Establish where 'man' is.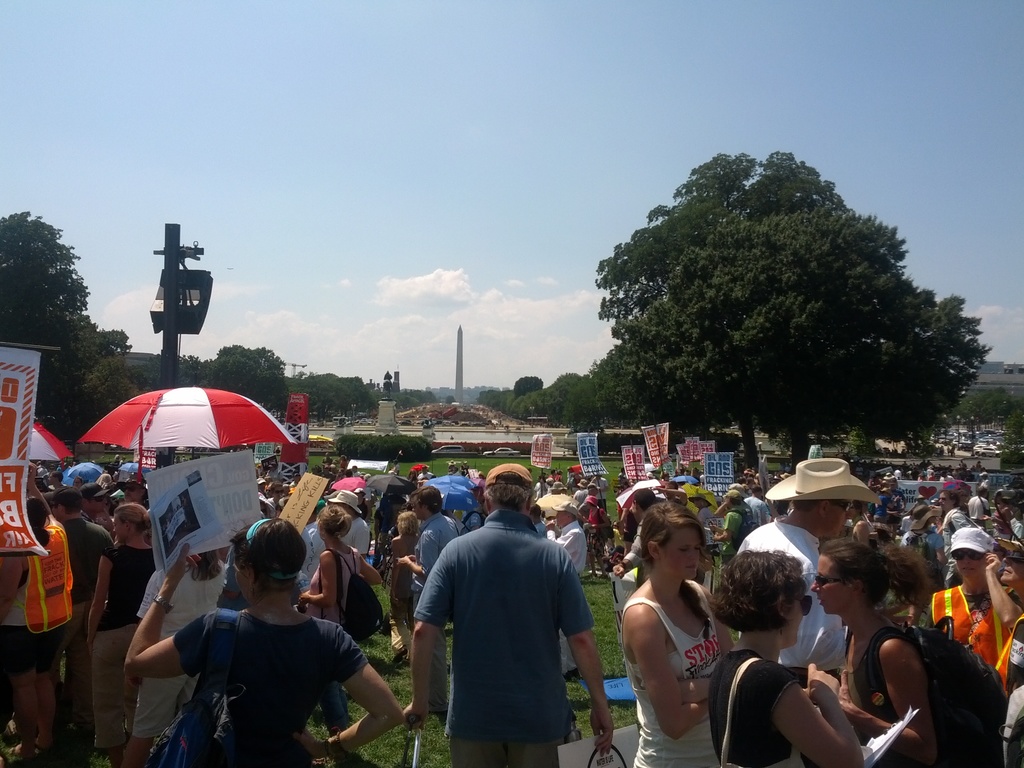
Established at (left=552, top=502, right=587, bottom=684).
